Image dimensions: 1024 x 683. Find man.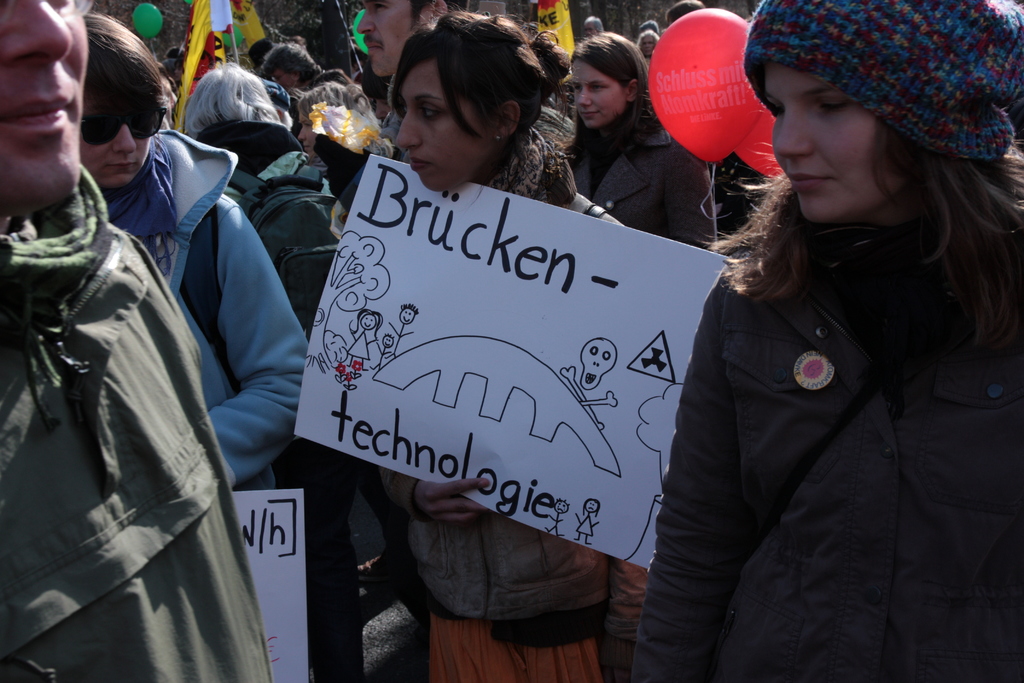
region(354, 0, 450, 81).
